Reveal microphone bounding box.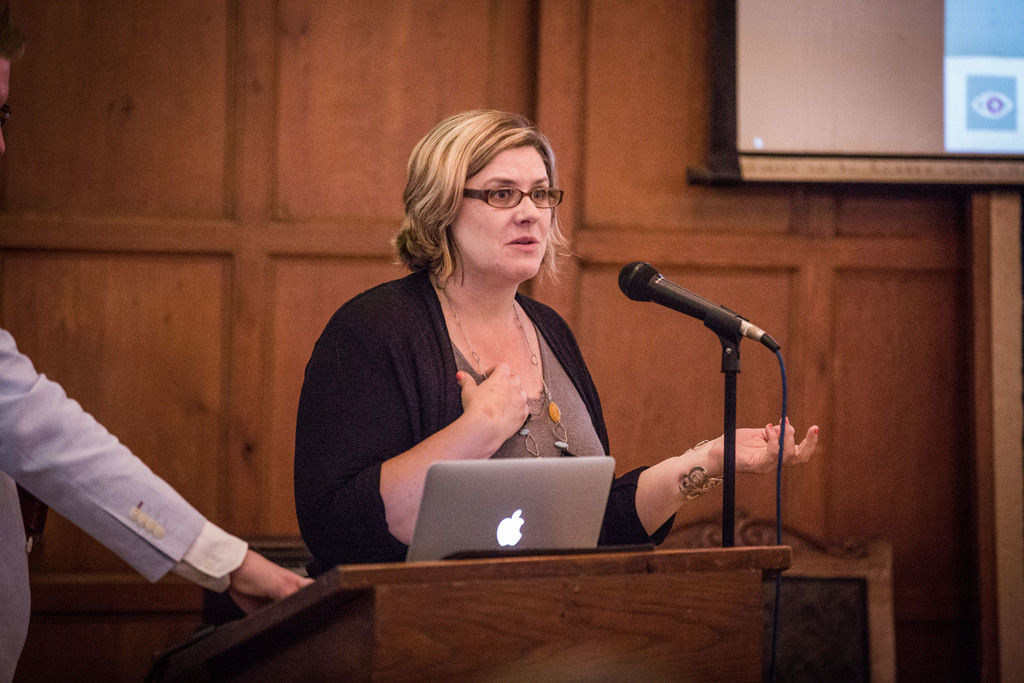
Revealed: [619,256,788,357].
